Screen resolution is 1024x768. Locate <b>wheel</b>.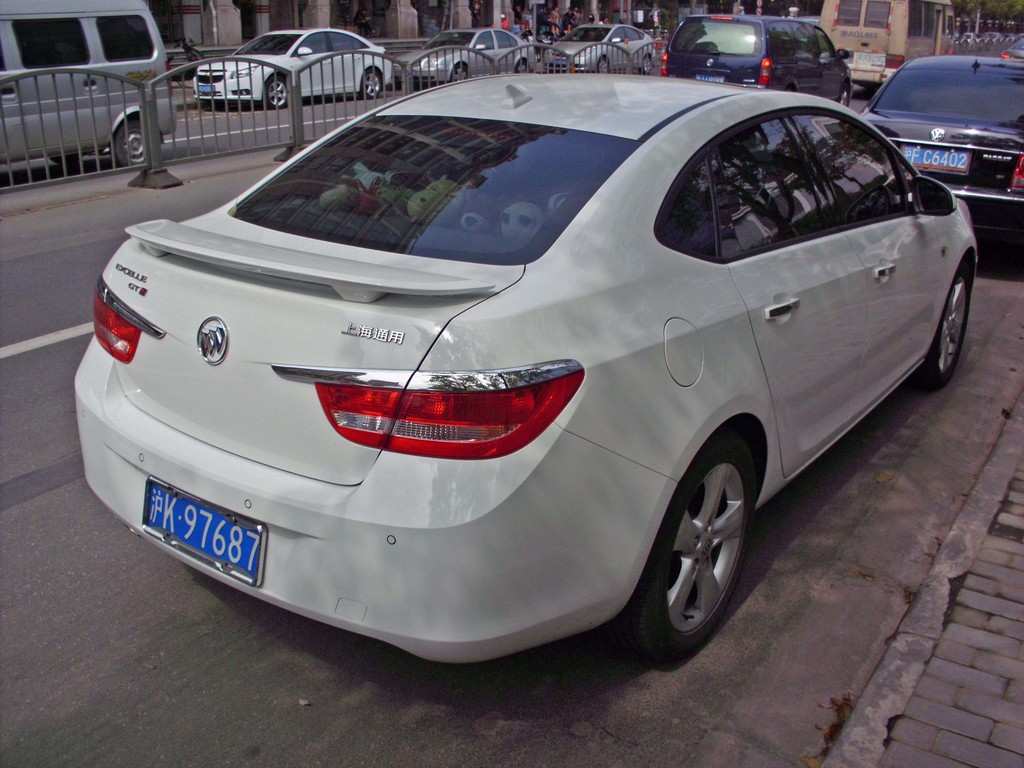
x1=264, y1=78, x2=291, y2=109.
